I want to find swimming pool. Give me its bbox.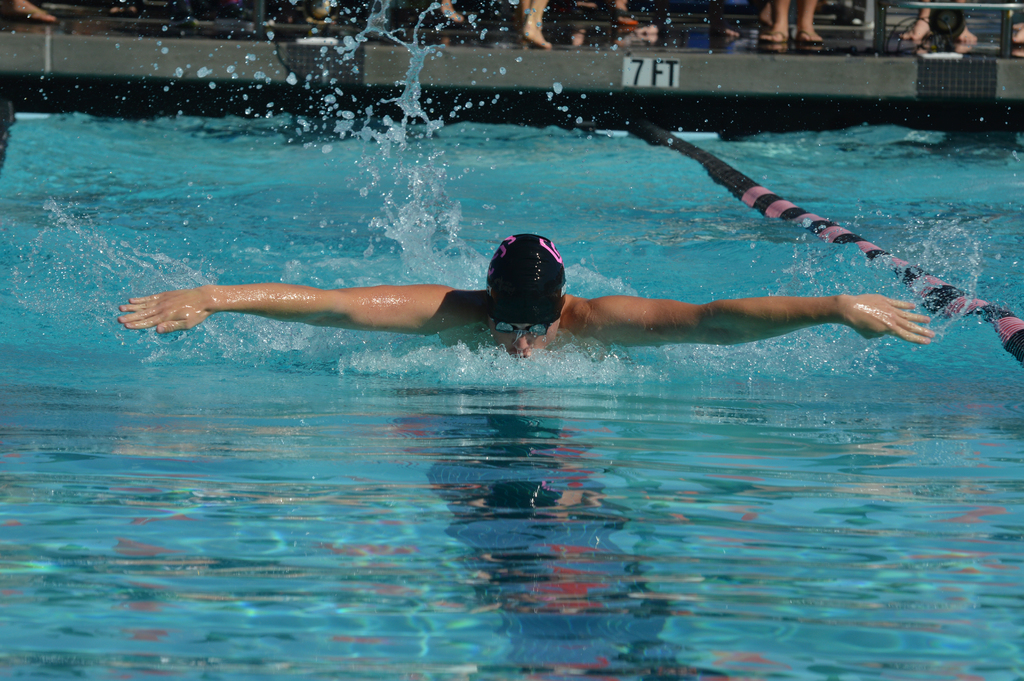
x1=44, y1=69, x2=1019, y2=609.
